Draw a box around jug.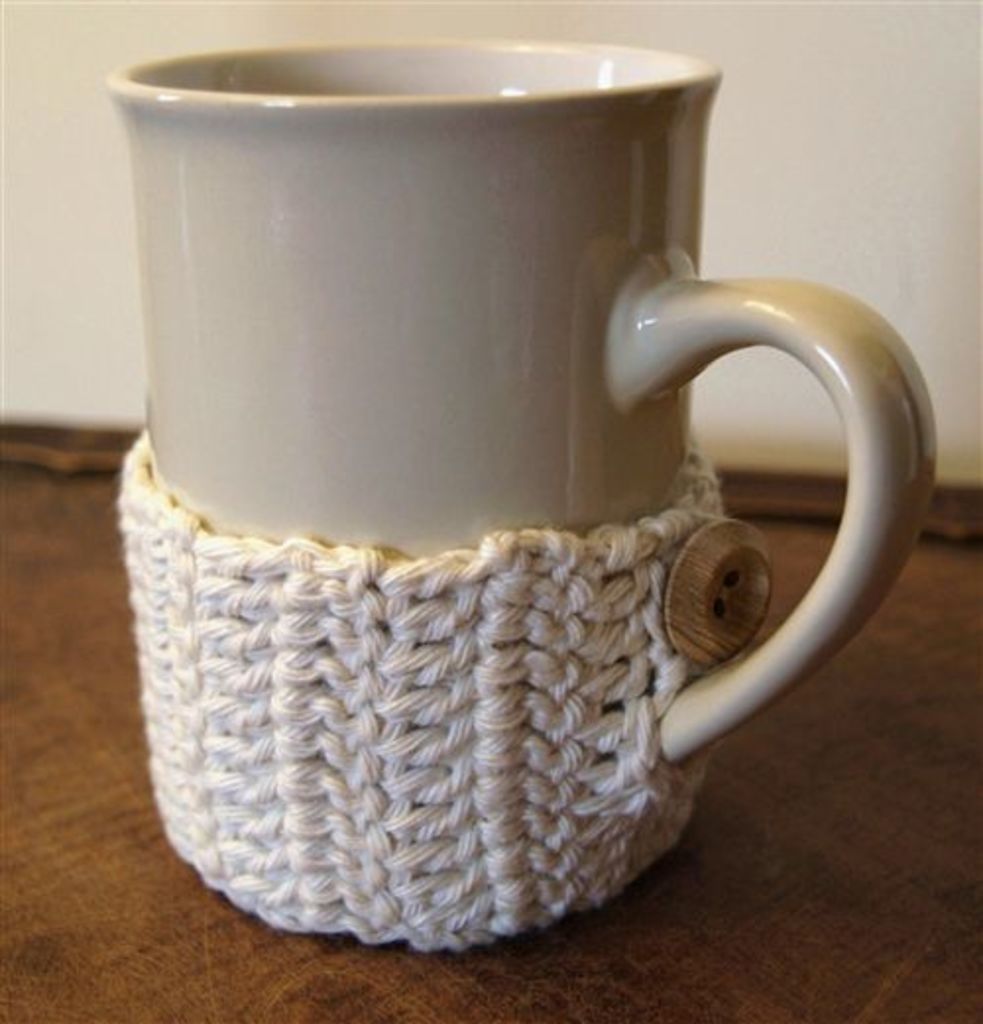
bbox(77, 53, 959, 912).
